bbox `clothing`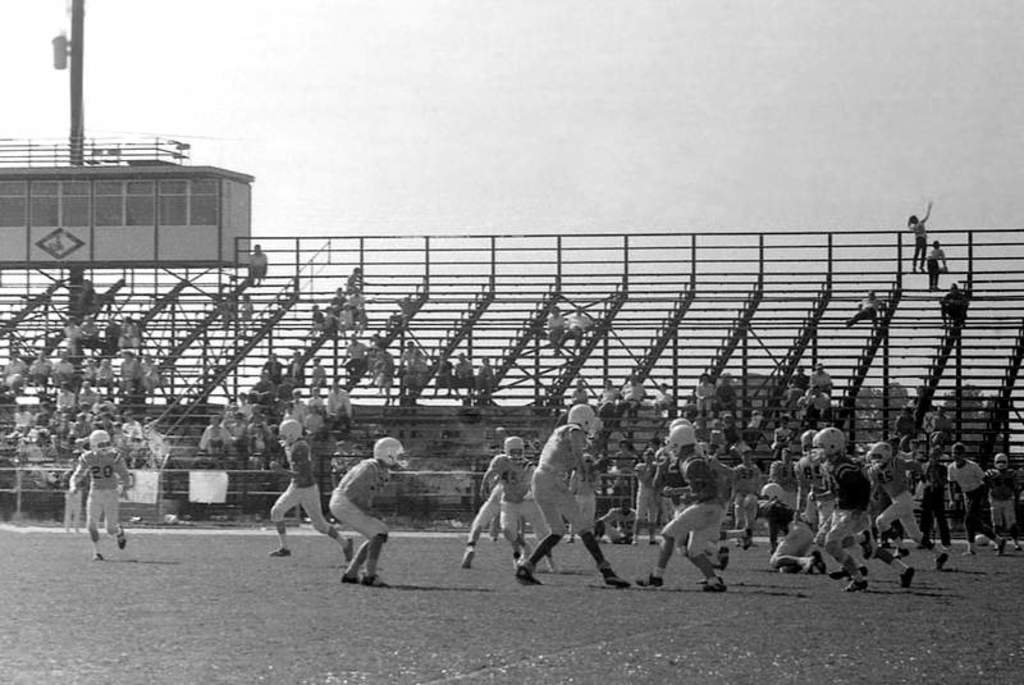
x1=479 y1=361 x2=490 y2=384
